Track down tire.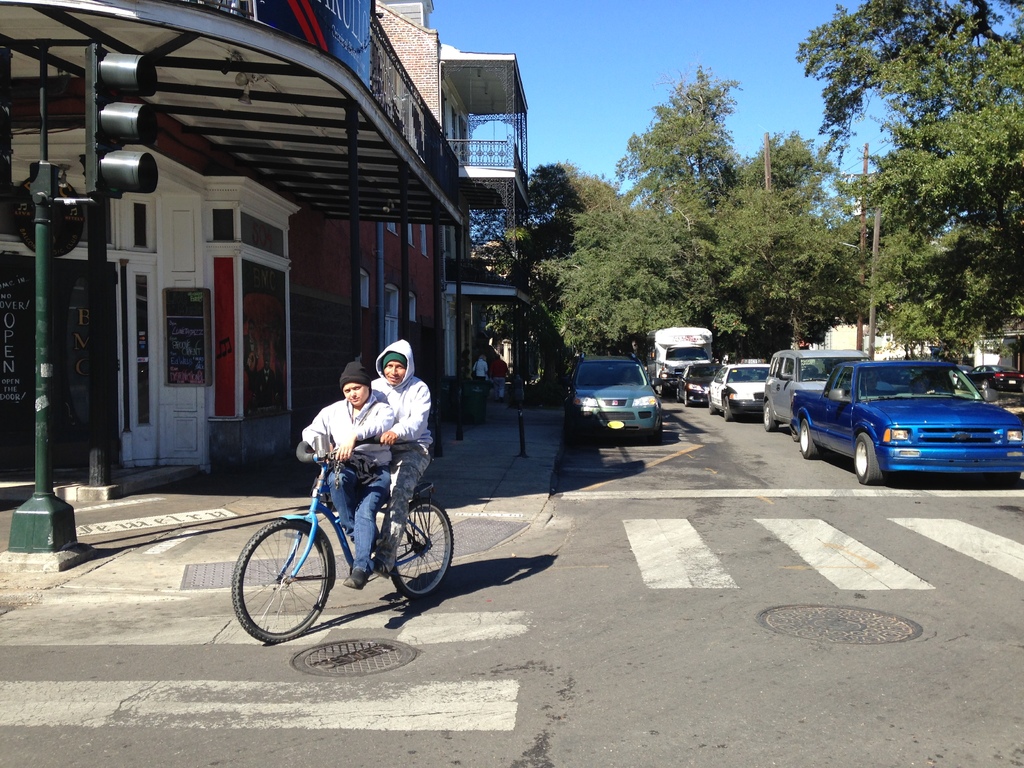
Tracked to box(854, 433, 883, 485).
